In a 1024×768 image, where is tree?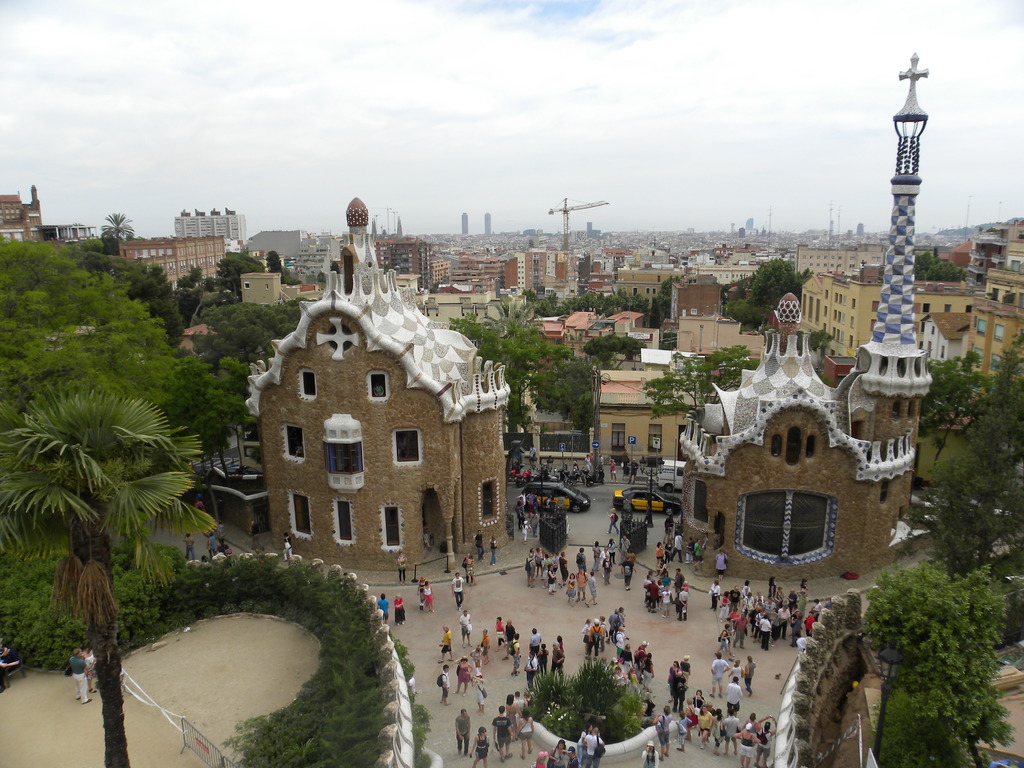
bbox=[915, 248, 969, 280].
